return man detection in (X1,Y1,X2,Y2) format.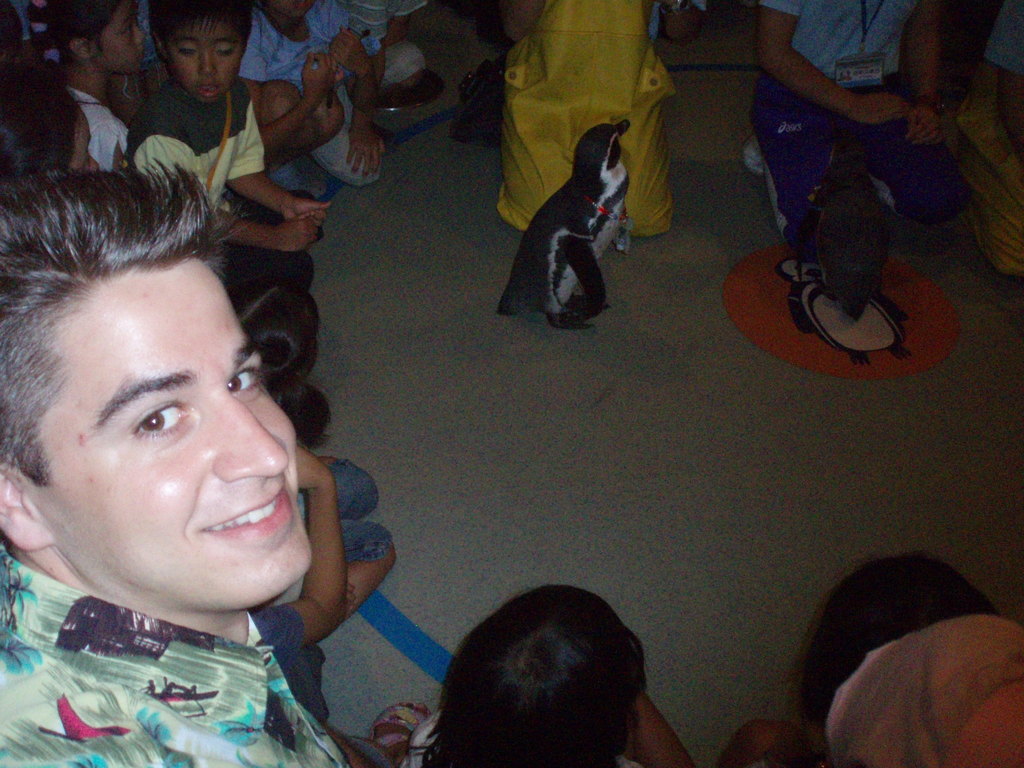
(0,173,388,765).
